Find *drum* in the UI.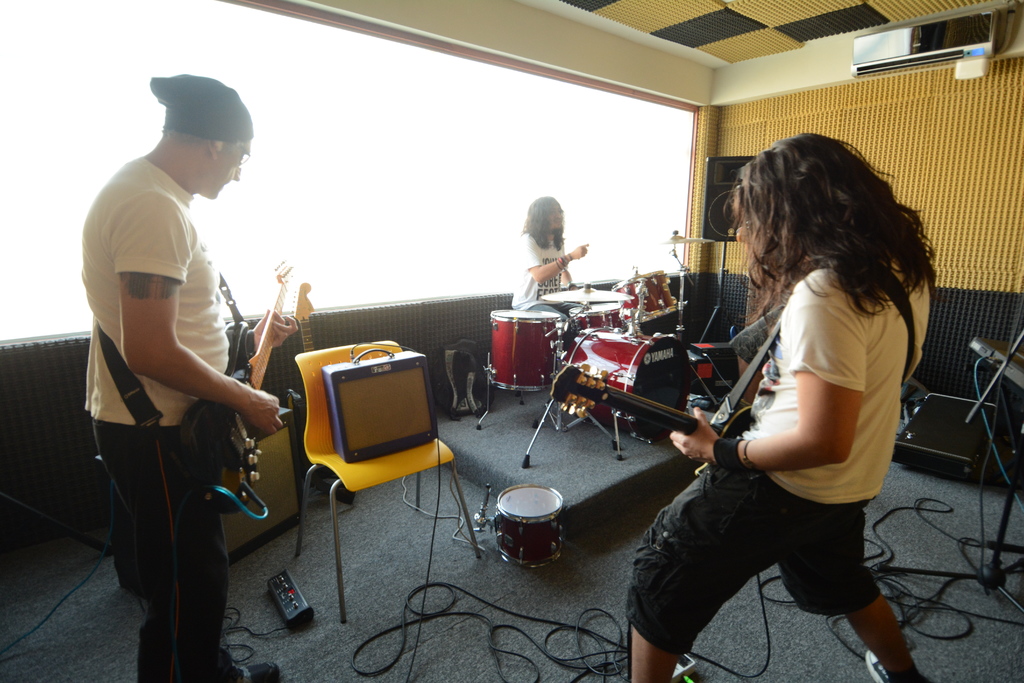
UI element at [611, 268, 682, 324].
